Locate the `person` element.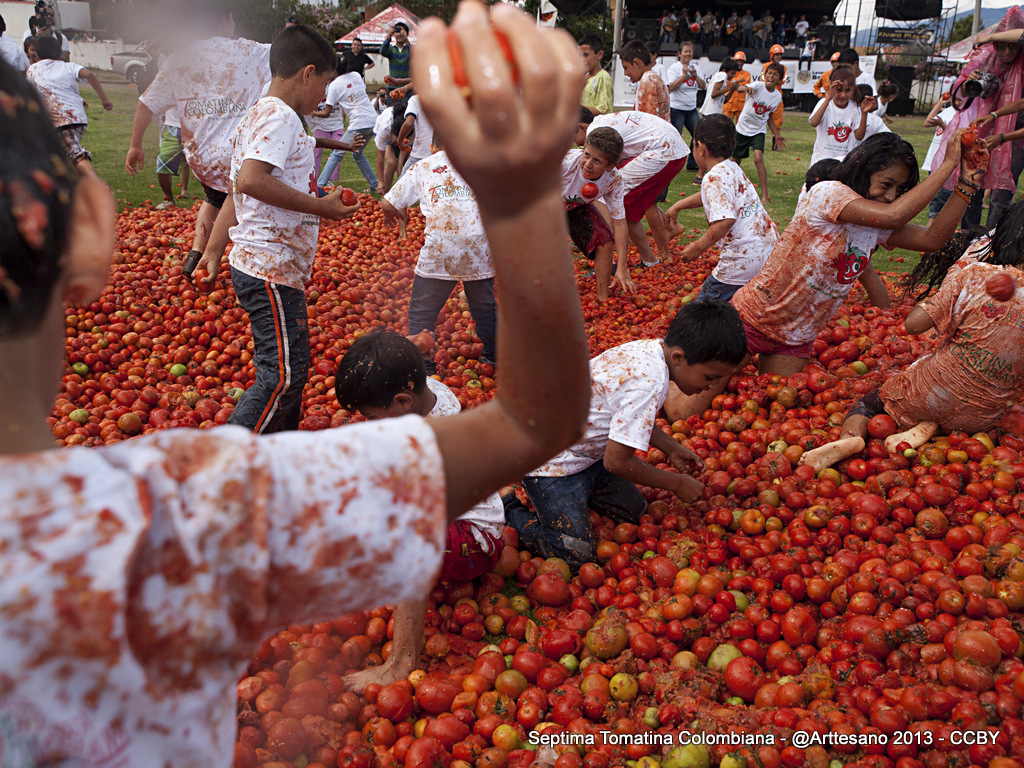
Element bbox: [971, 95, 1023, 154].
